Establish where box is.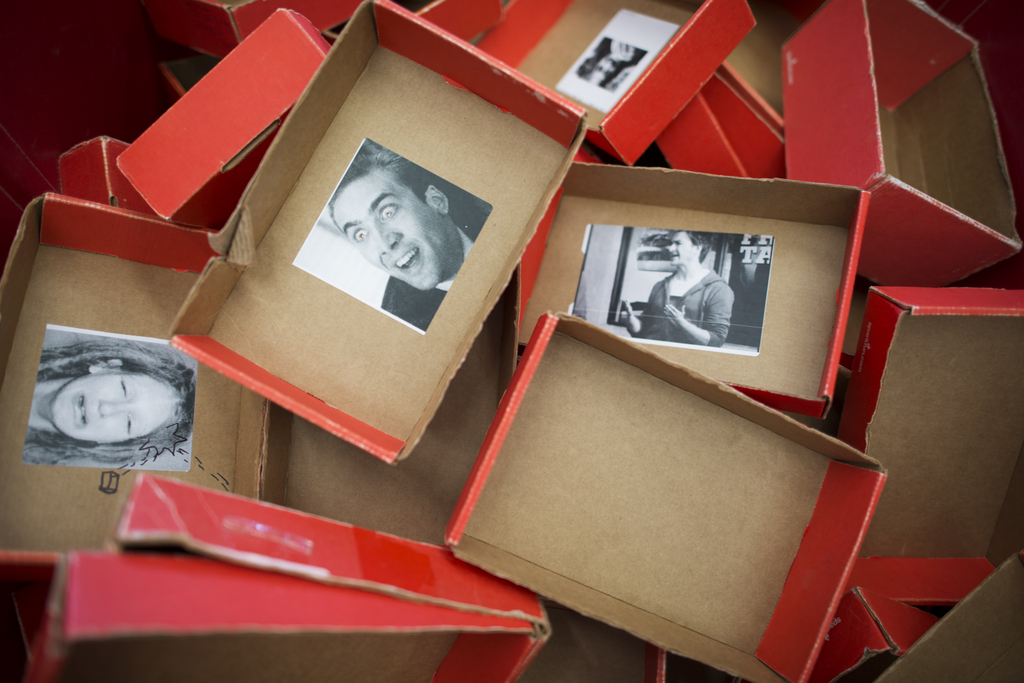
Established at x1=172, y1=0, x2=588, y2=471.
